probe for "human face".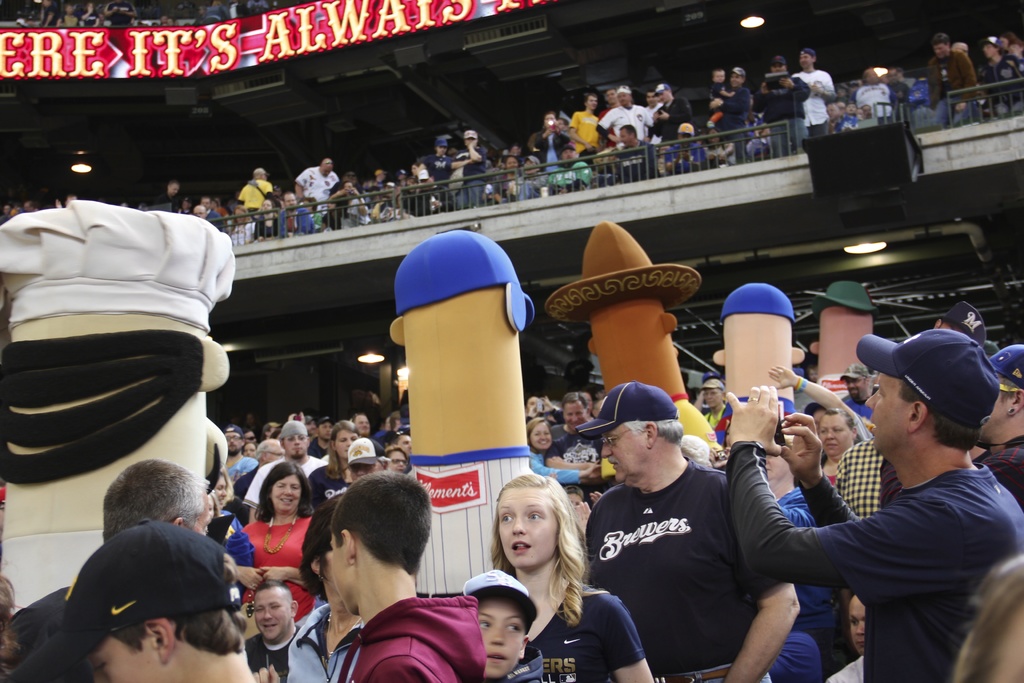
Probe result: [495,492,559,568].
